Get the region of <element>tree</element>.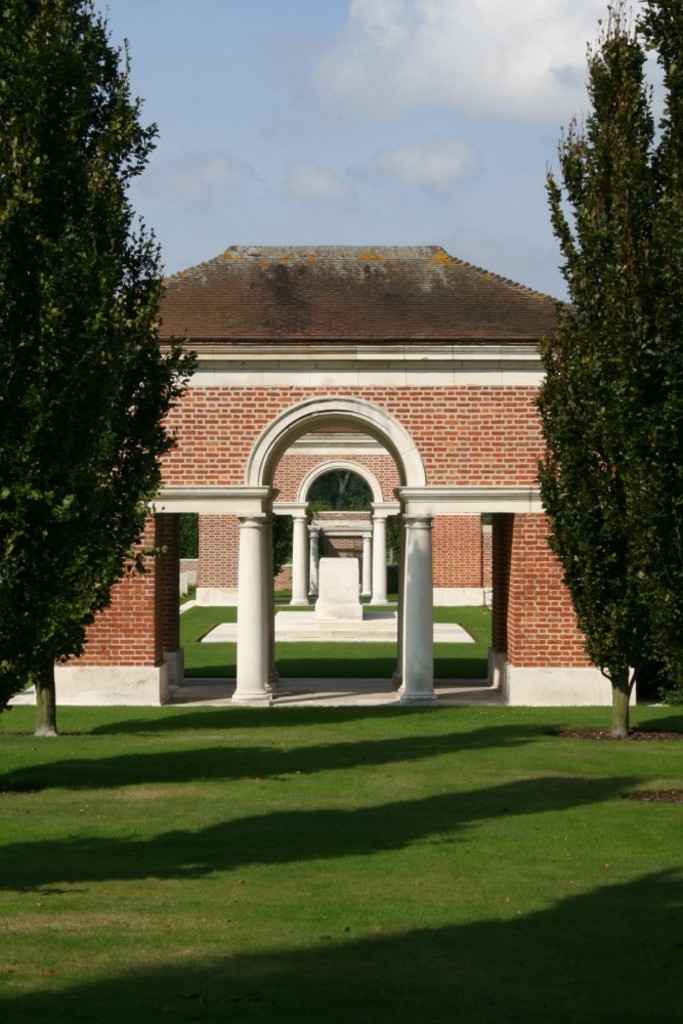
x1=529 y1=0 x2=682 y2=733.
